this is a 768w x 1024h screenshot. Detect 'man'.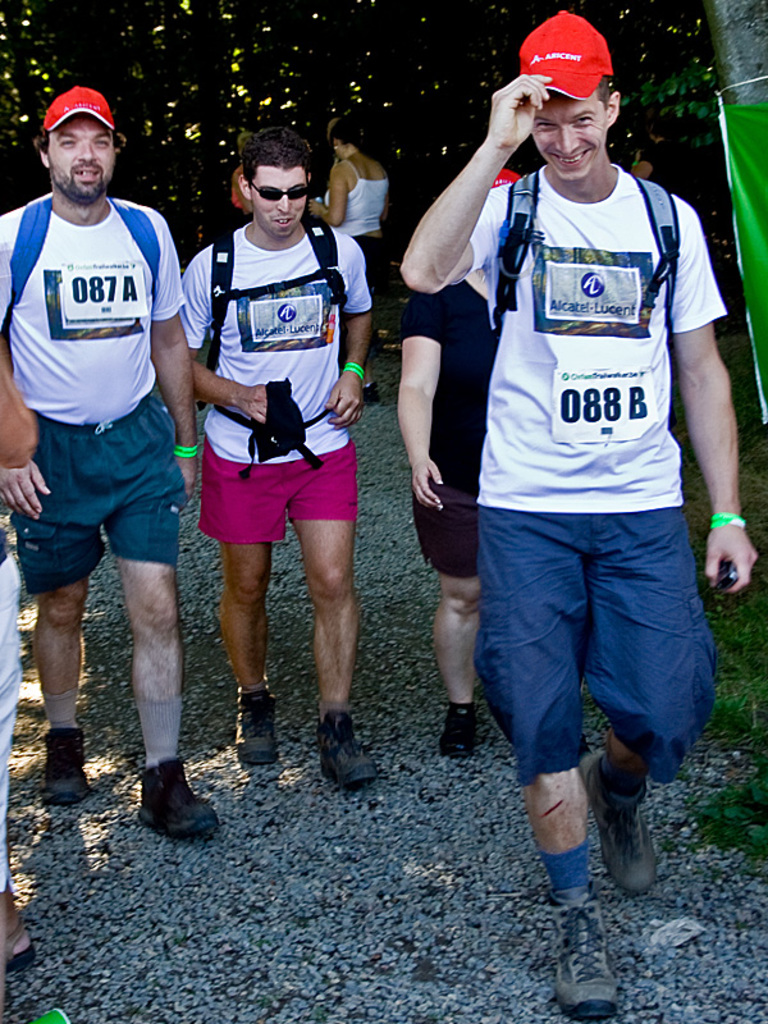
x1=177, y1=122, x2=384, y2=794.
